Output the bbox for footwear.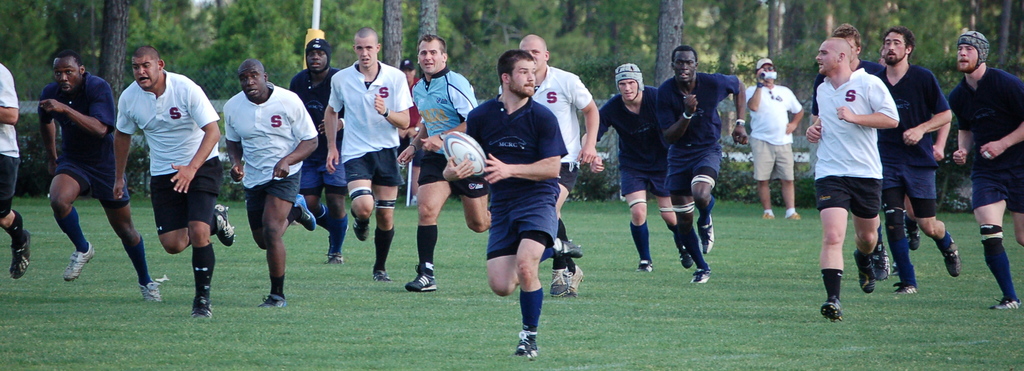
detection(894, 284, 916, 297).
